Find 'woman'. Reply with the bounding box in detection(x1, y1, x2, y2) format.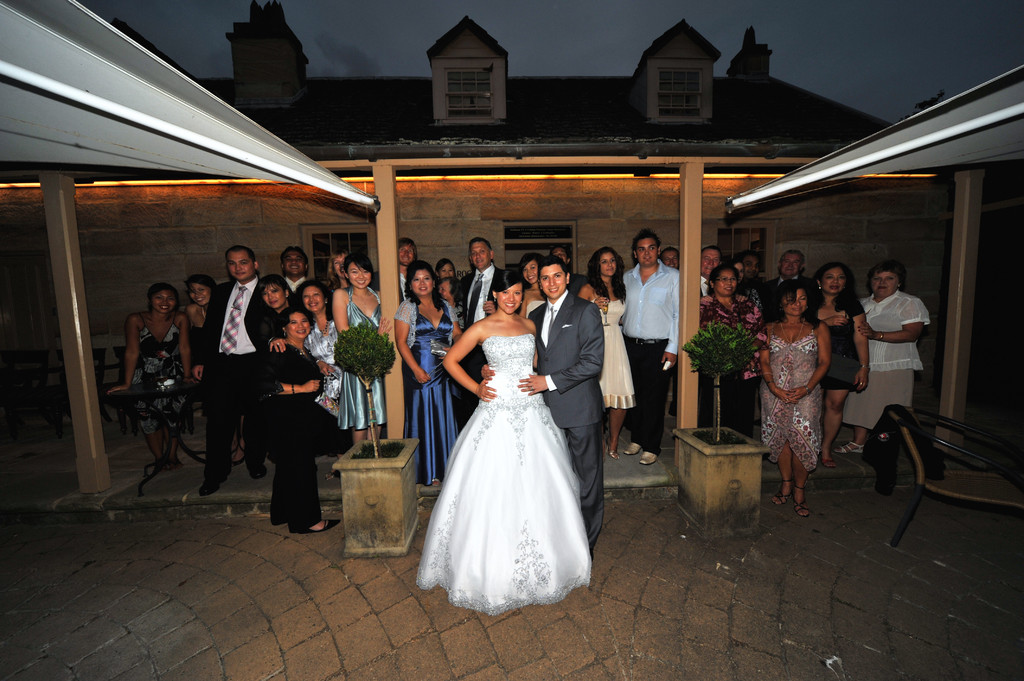
detection(698, 257, 762, 313).
